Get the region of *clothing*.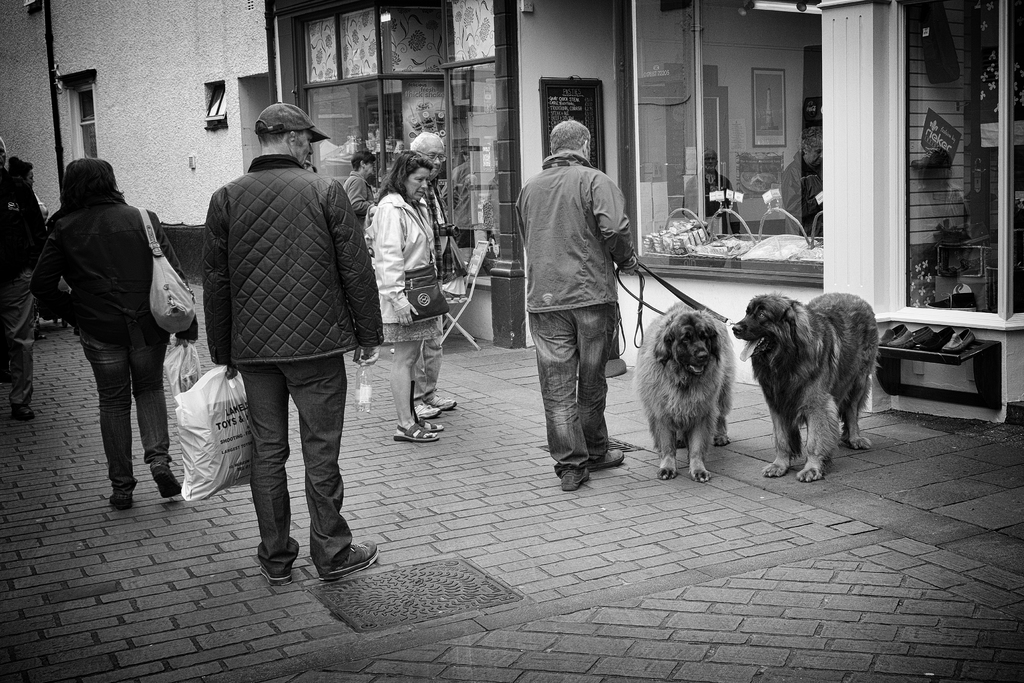
(0, 171, 50, 400).
